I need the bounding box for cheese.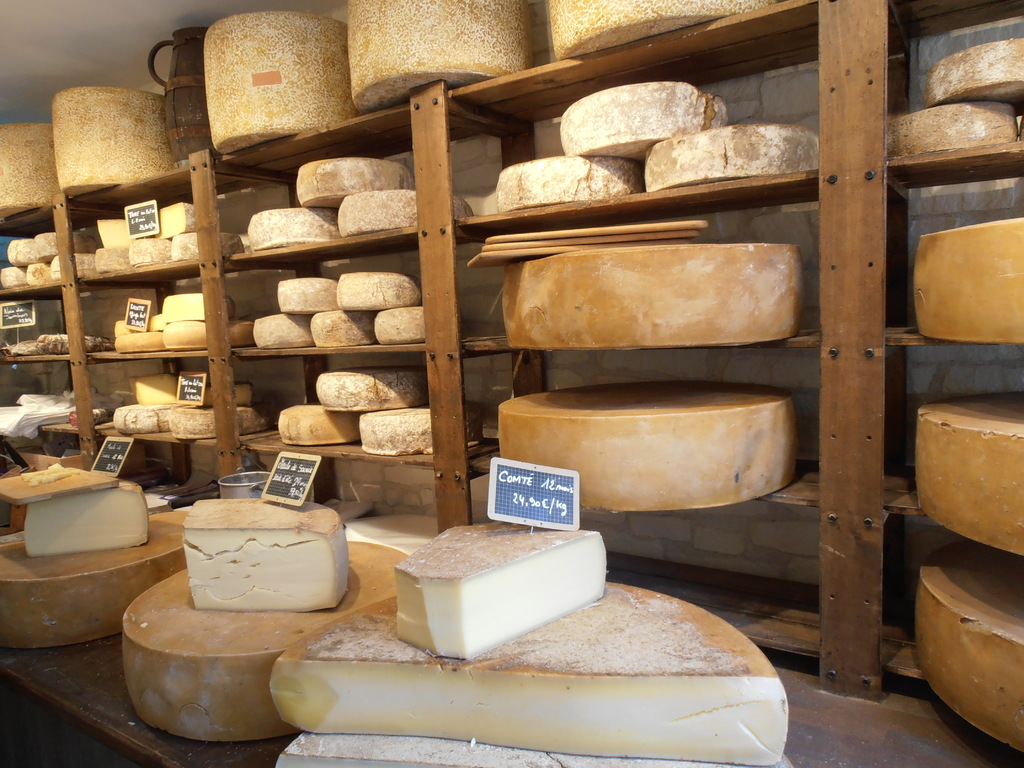
Here it is: bbox(294, 152, 412, 202).
